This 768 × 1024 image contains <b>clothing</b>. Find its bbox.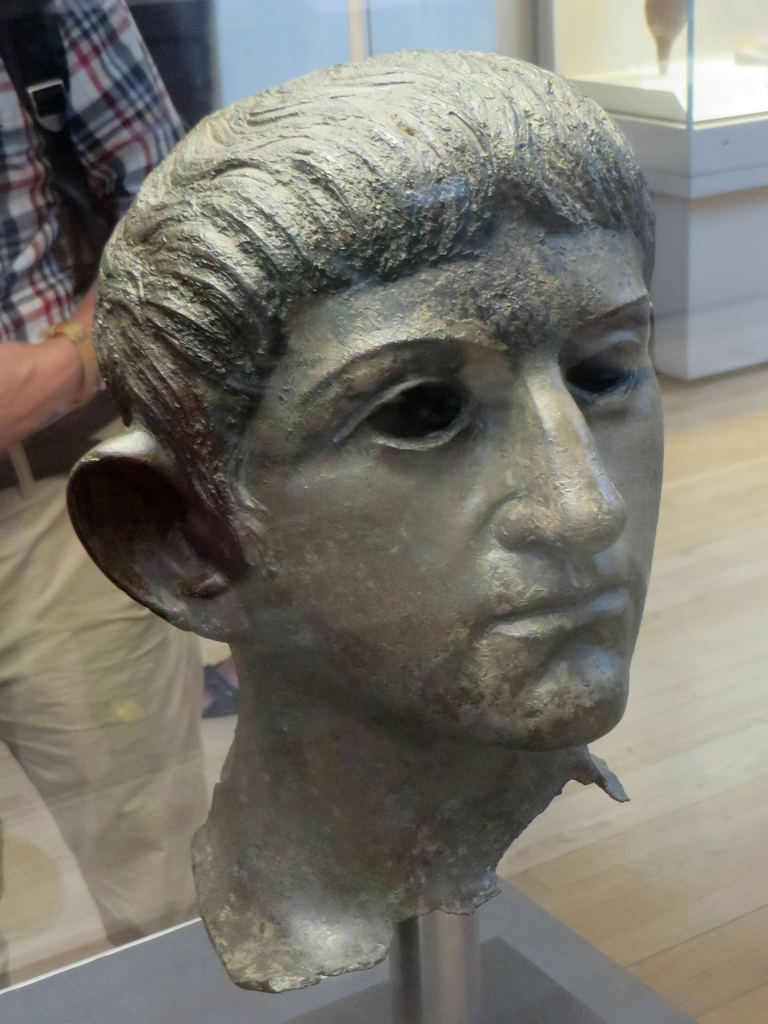
<region>0, 0, 223, 1003</region>.
